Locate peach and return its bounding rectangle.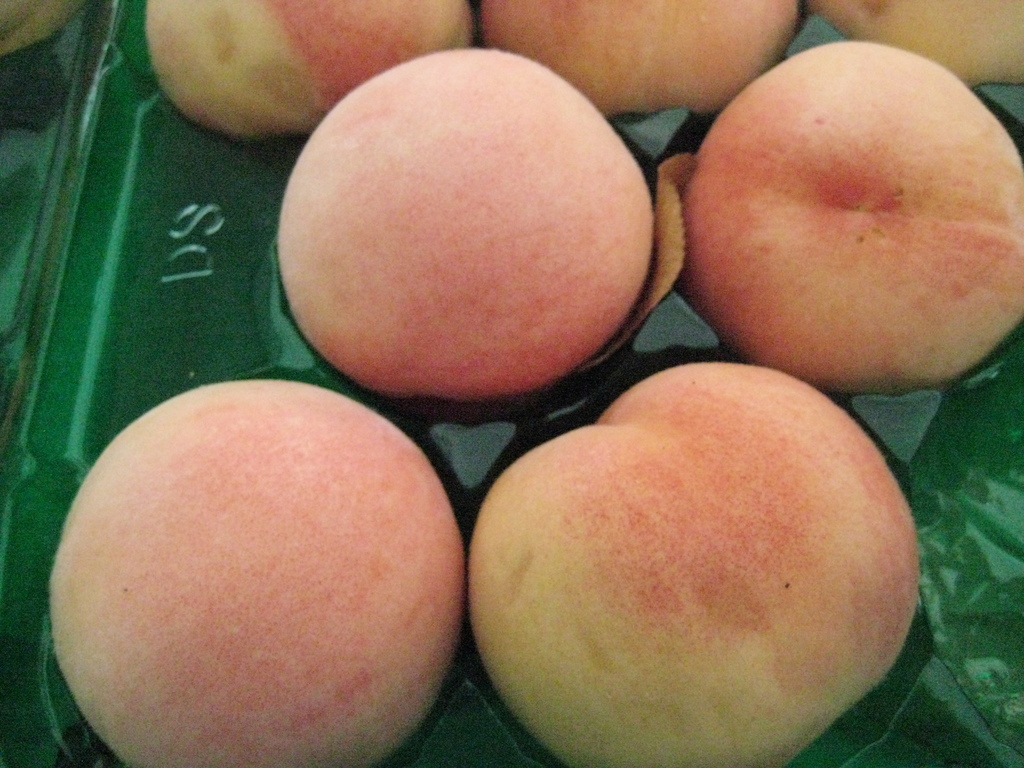
x1=689, y1=37, x2=1023, y2=397.
